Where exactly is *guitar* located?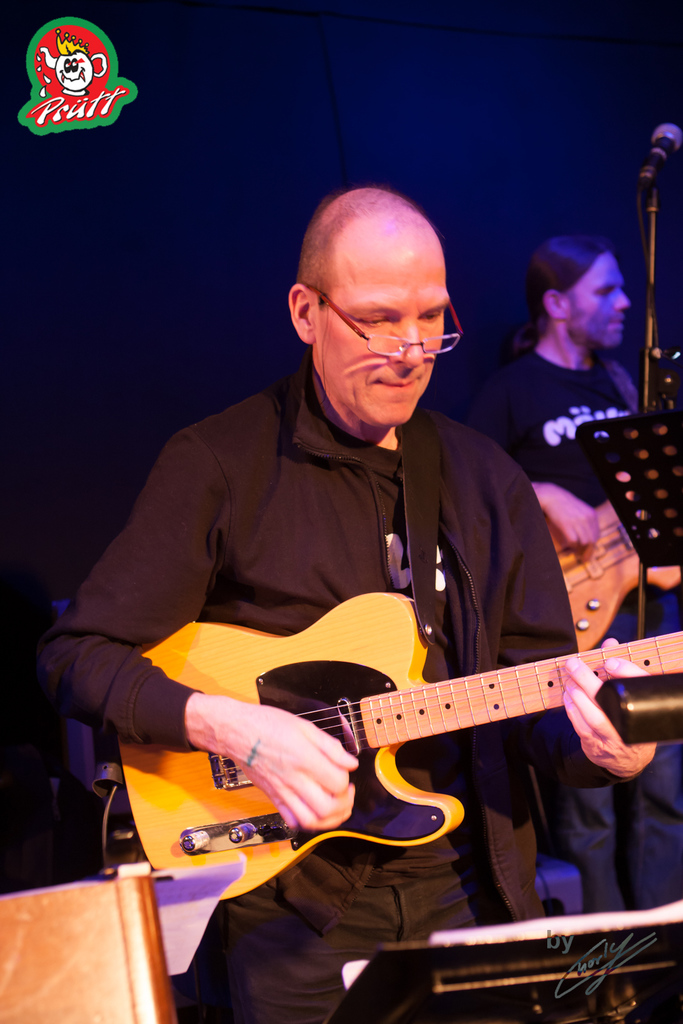
Its bounding box is (539, 483, 682, 655).
